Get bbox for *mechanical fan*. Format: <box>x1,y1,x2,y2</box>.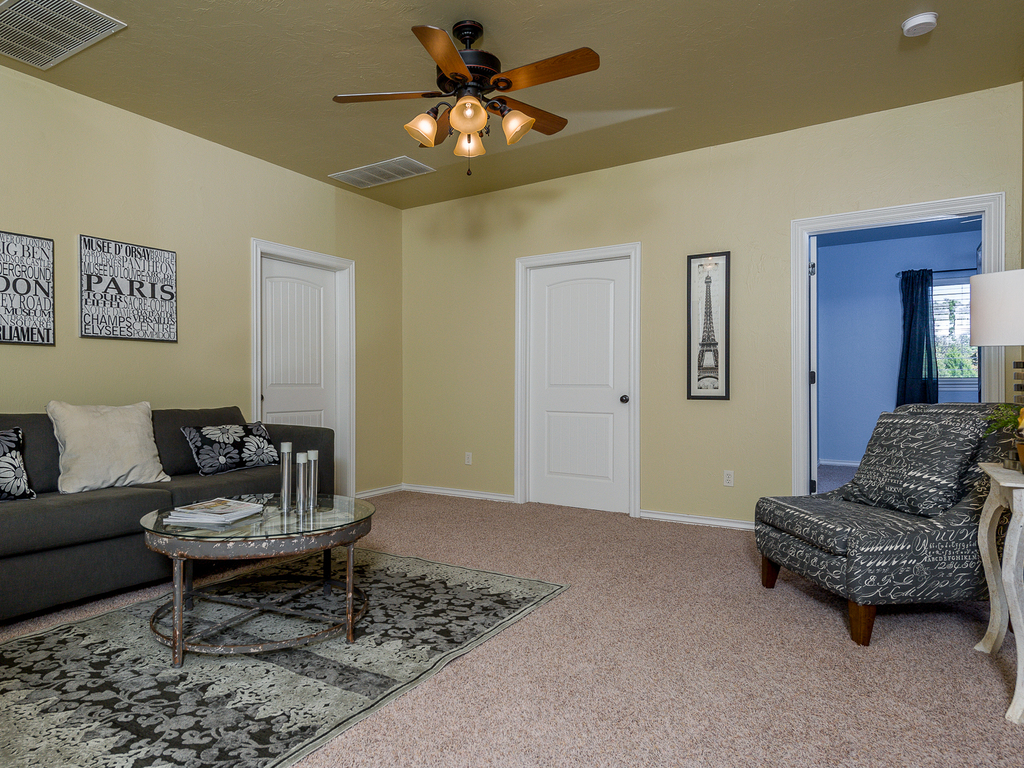
<box>331,19,602,163</box>.
